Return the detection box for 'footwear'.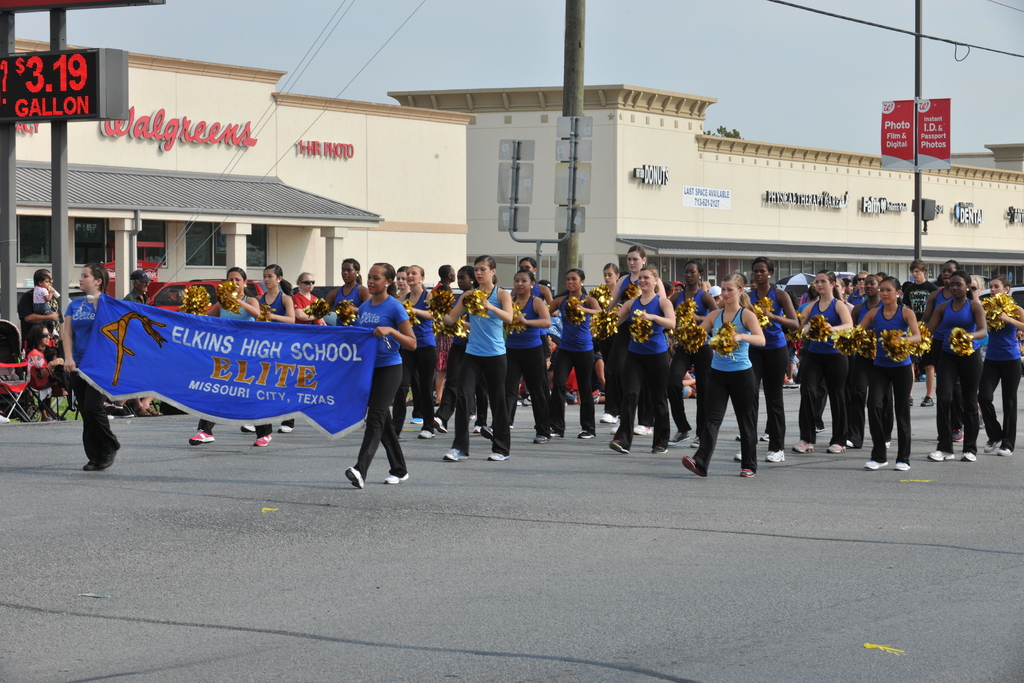
rect(738, 468, 755, 481).
